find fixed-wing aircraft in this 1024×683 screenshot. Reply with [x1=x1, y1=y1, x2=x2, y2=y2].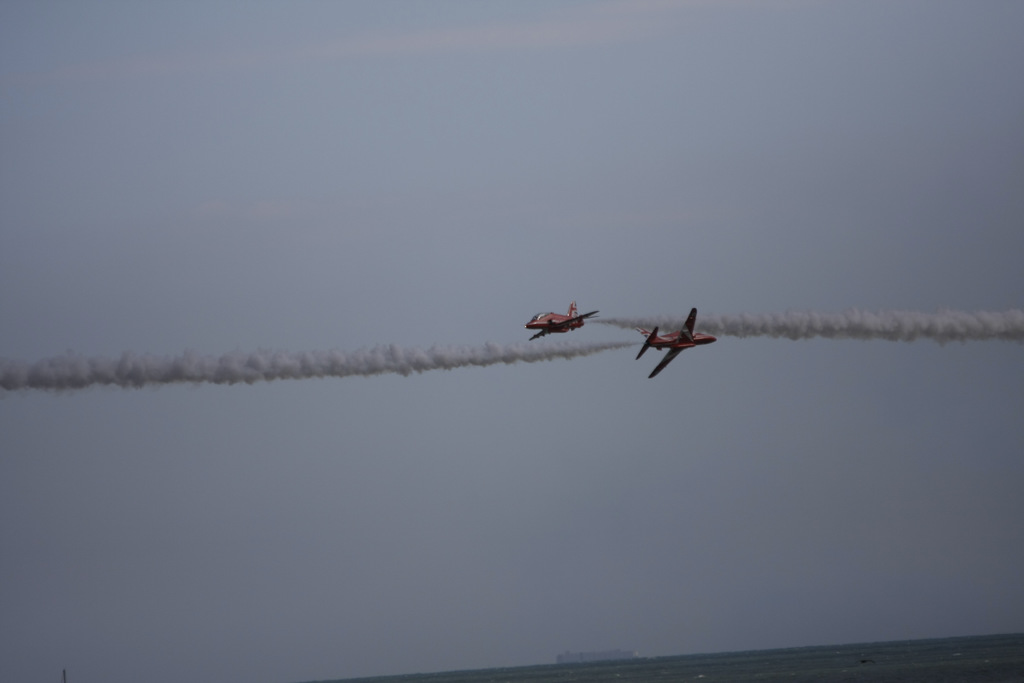
[x1=637, y1=309, x2=717, y2=383].
